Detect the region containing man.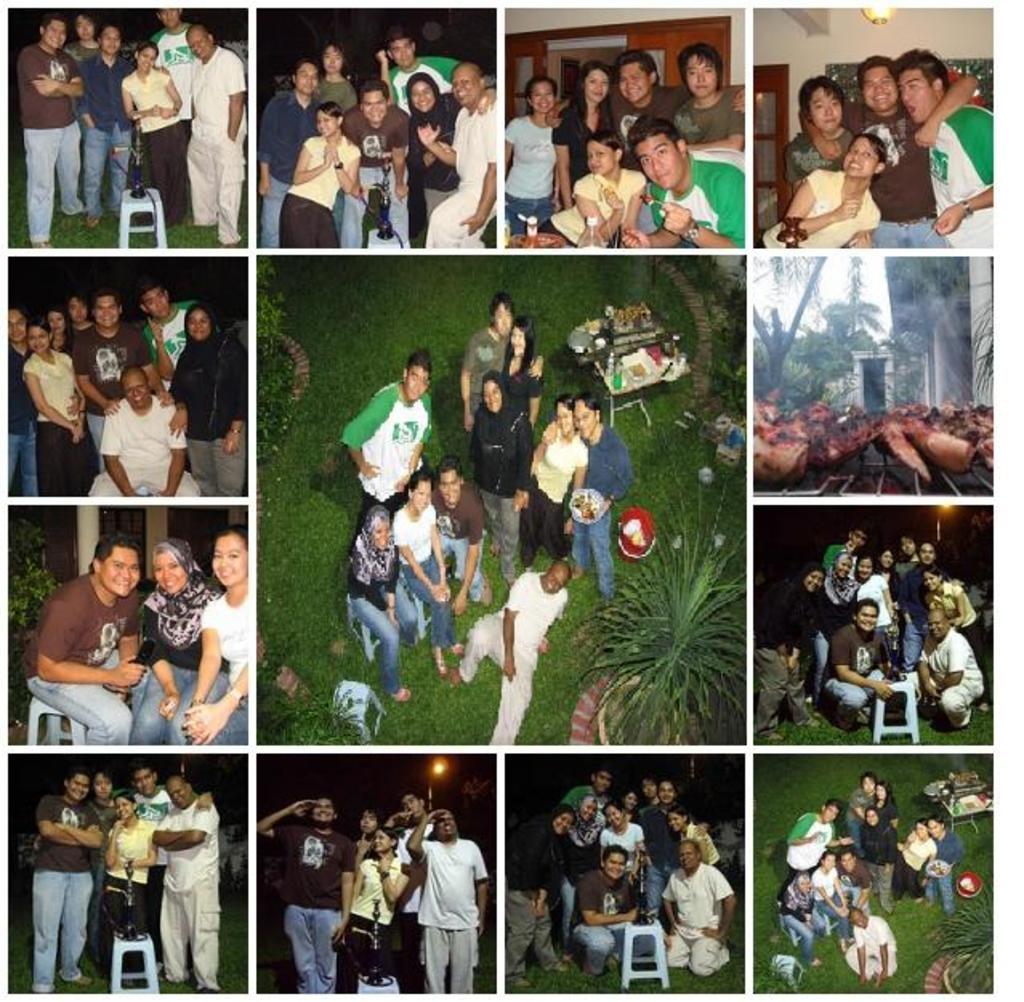
select_region(2, 306, 83, 508).
